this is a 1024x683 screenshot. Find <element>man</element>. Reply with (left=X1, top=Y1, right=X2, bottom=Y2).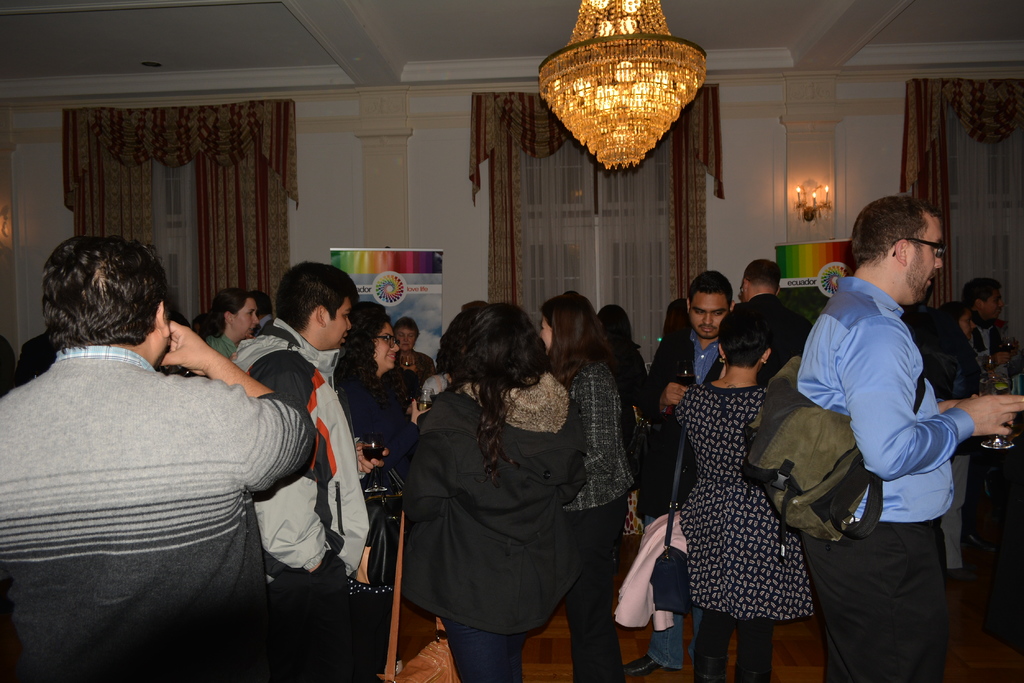
(left=248, top=294, right=272, bottom=333).
